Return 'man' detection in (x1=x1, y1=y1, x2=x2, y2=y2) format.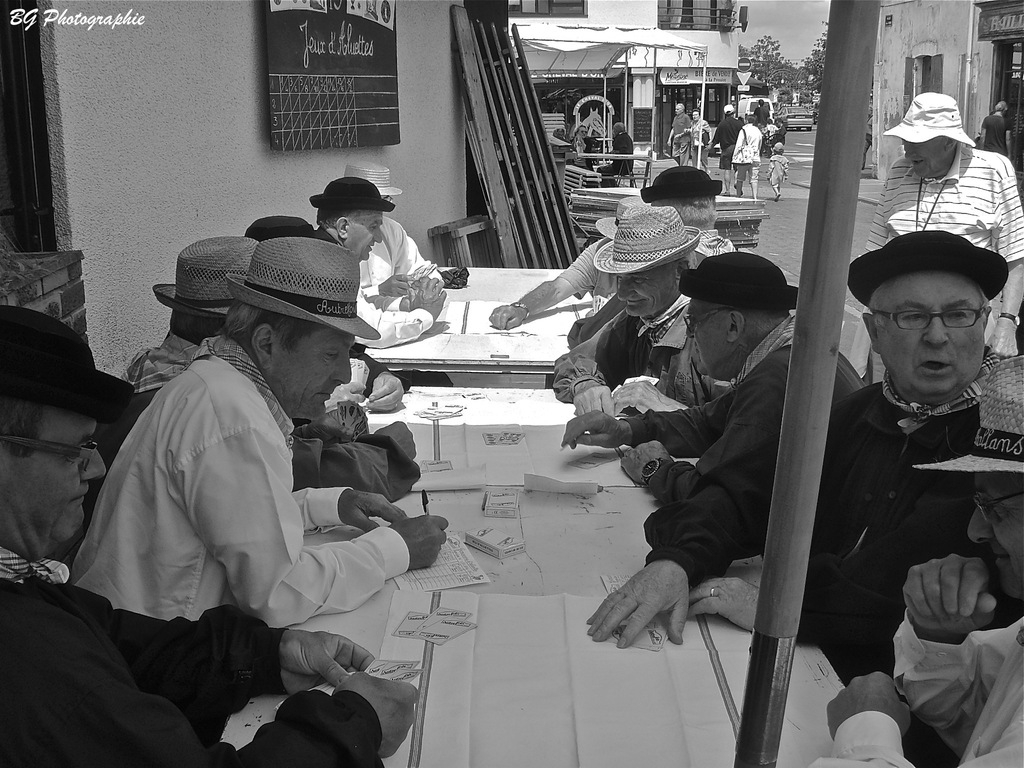
(x1=488, y1=190, x2=636, y2=328).
